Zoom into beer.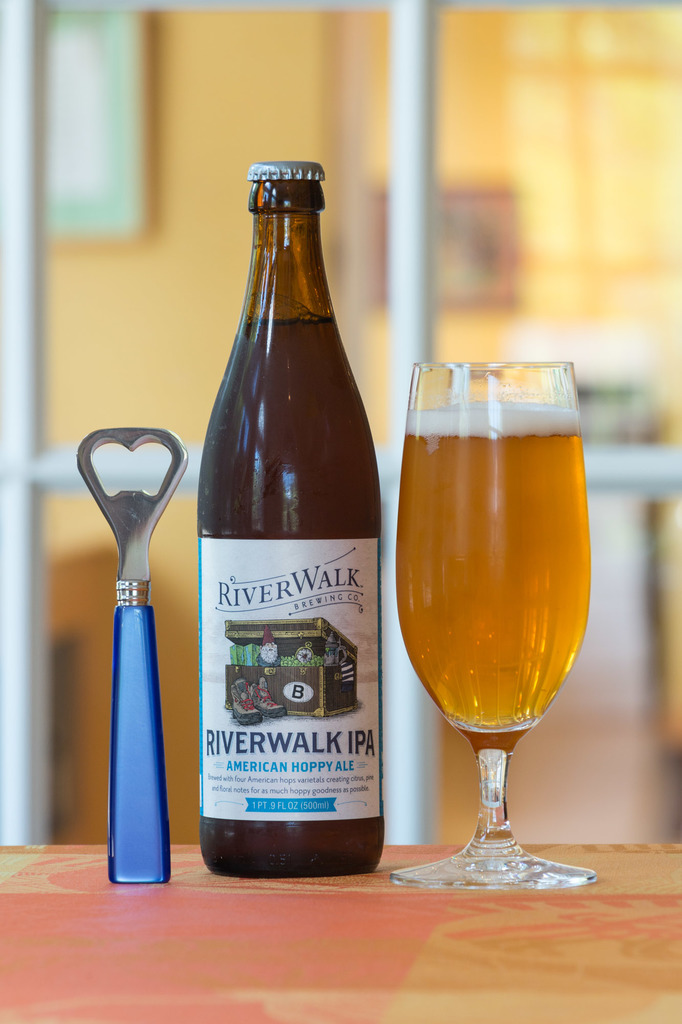
Zoom target: detection(175, 153, 384, 886).
